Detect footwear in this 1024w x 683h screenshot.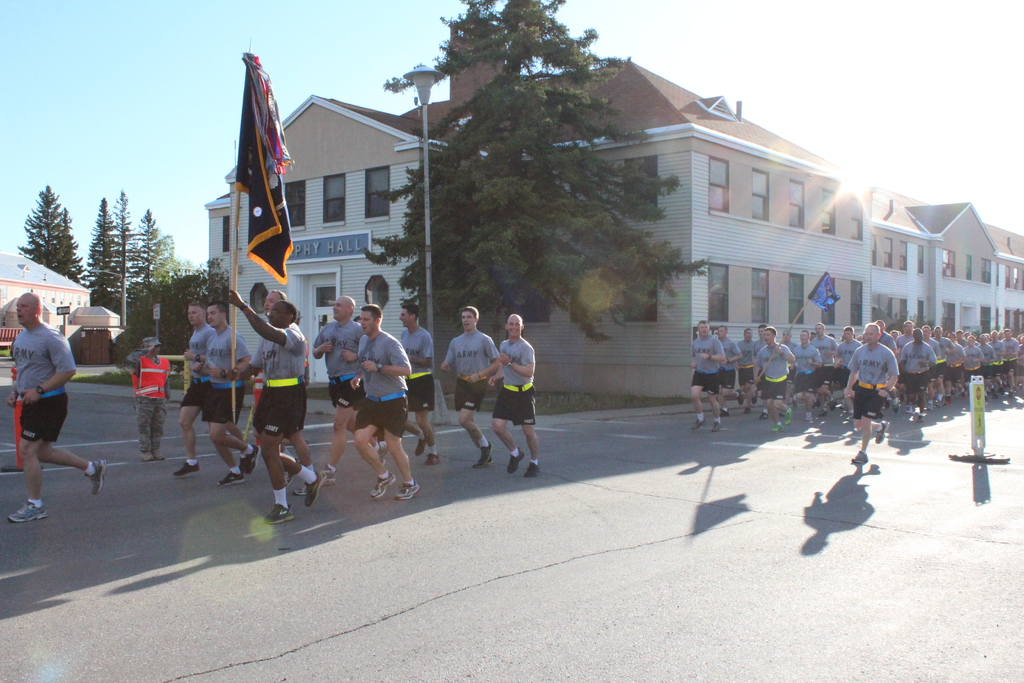
Detection: box=[8, 508, 47, 520].
